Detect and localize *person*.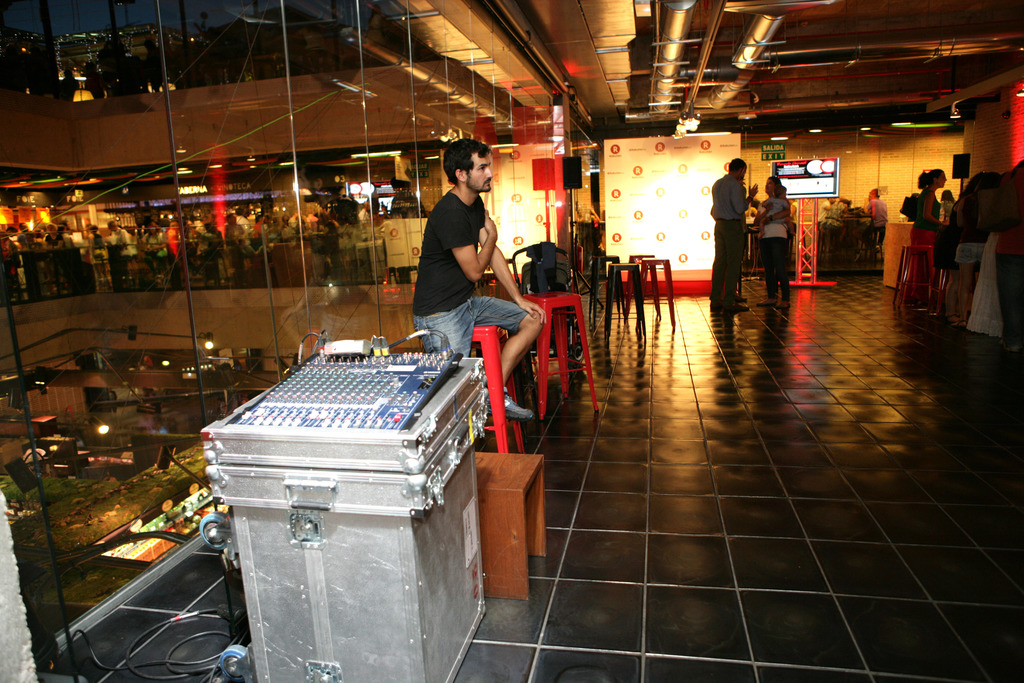
Localized at 995,158,1023,354.
